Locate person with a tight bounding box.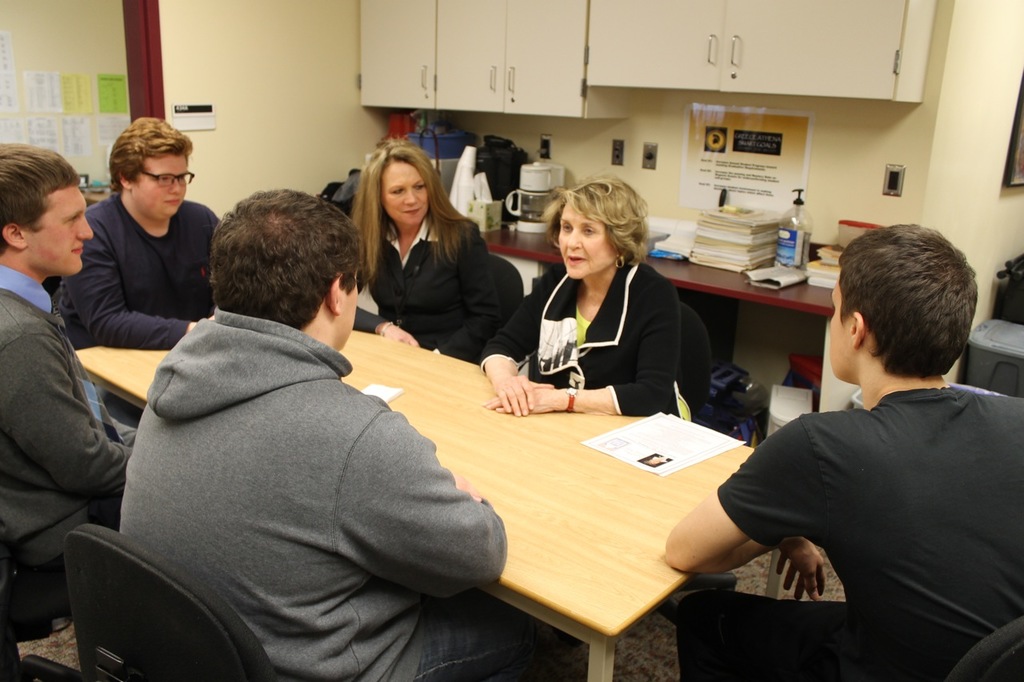
x1=115 y1=186 x2=519 y2=681.
